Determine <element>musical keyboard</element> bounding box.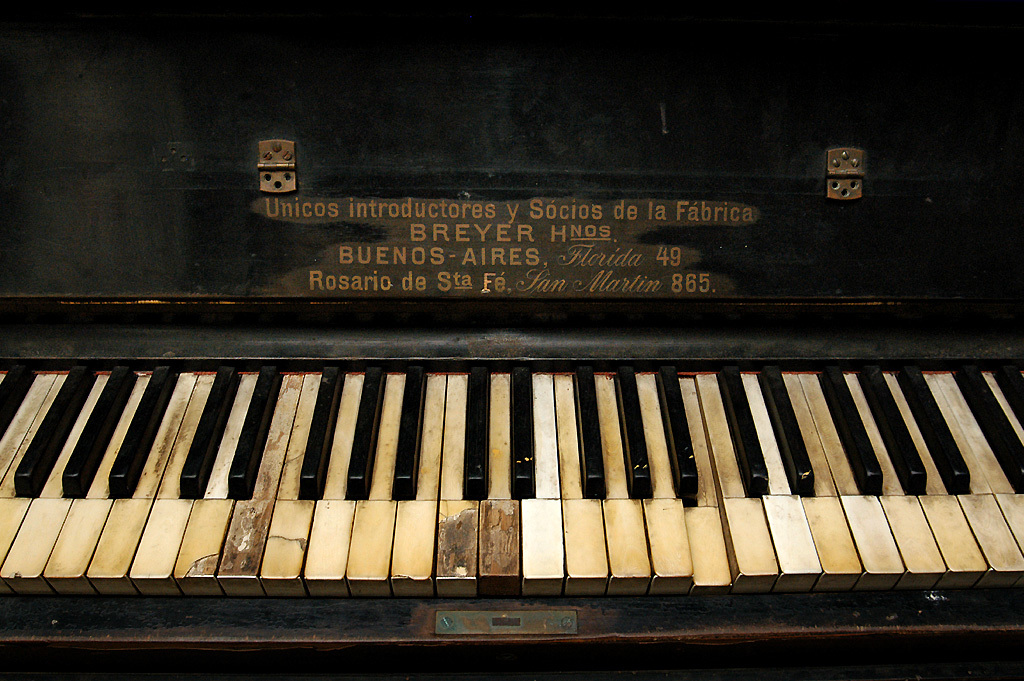
Determined: l=0, t=348, r=1023, b=610.
